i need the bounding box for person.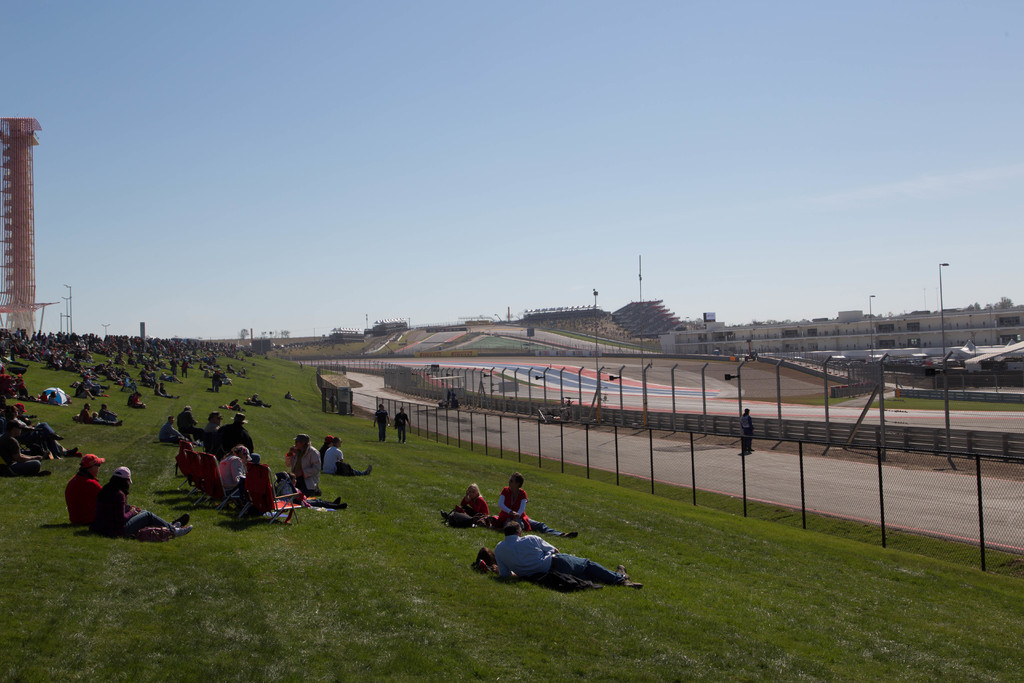
Here it is: (446,391,450,404).
